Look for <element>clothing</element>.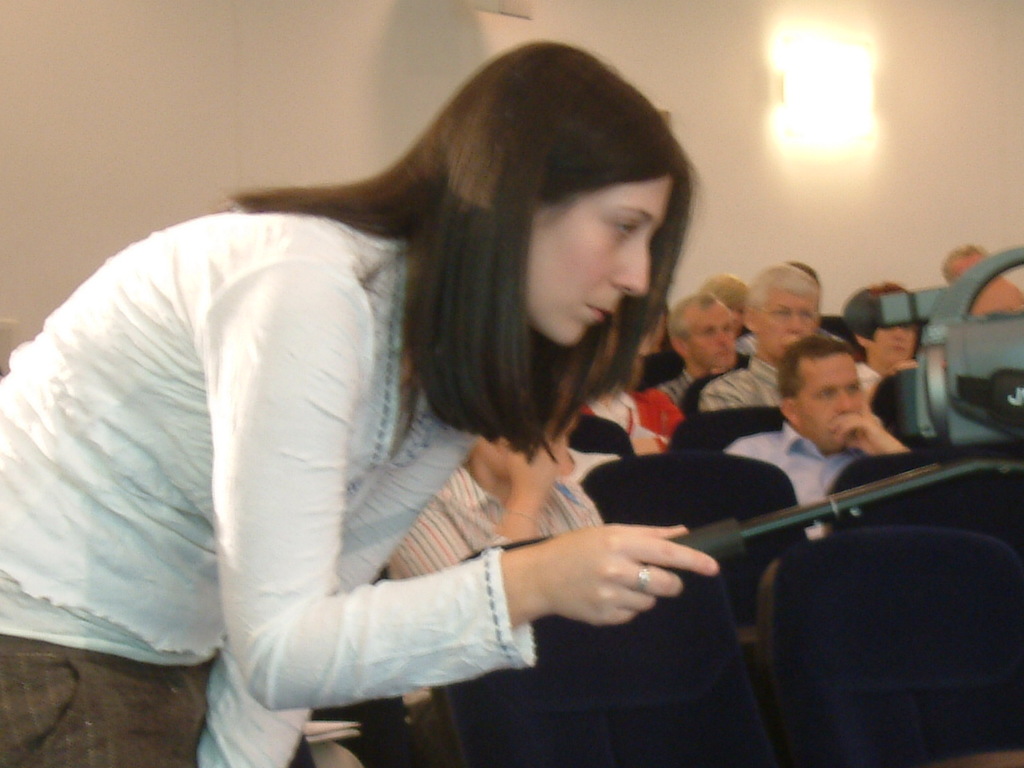
Found: 720:418:852:514.
